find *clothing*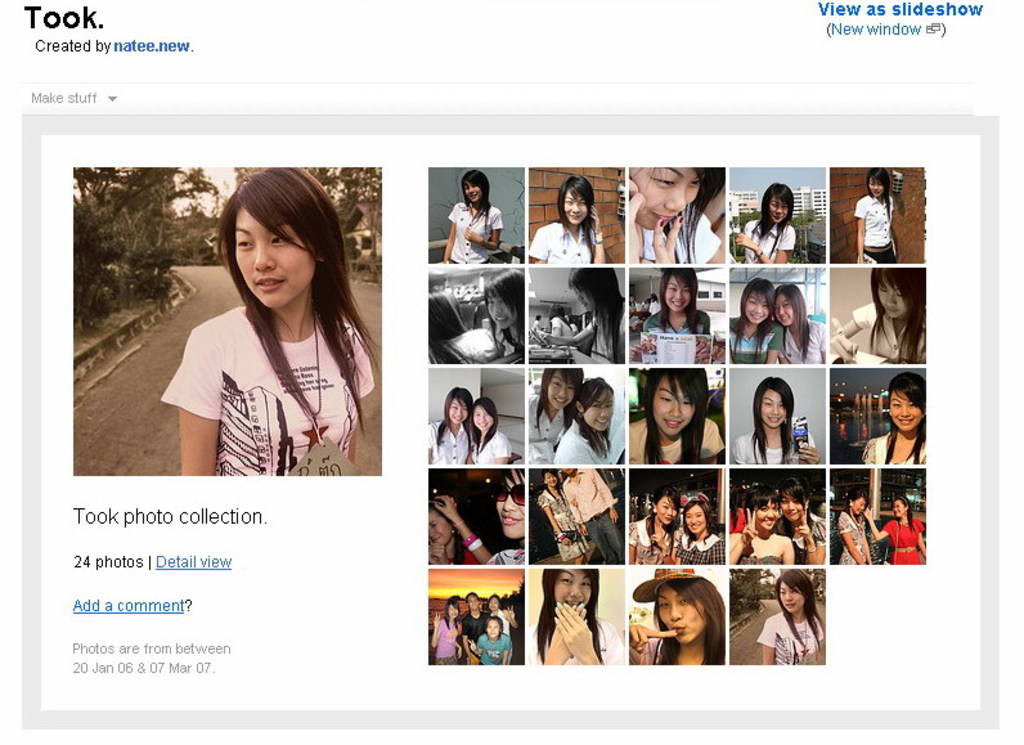
836 510 862 562
